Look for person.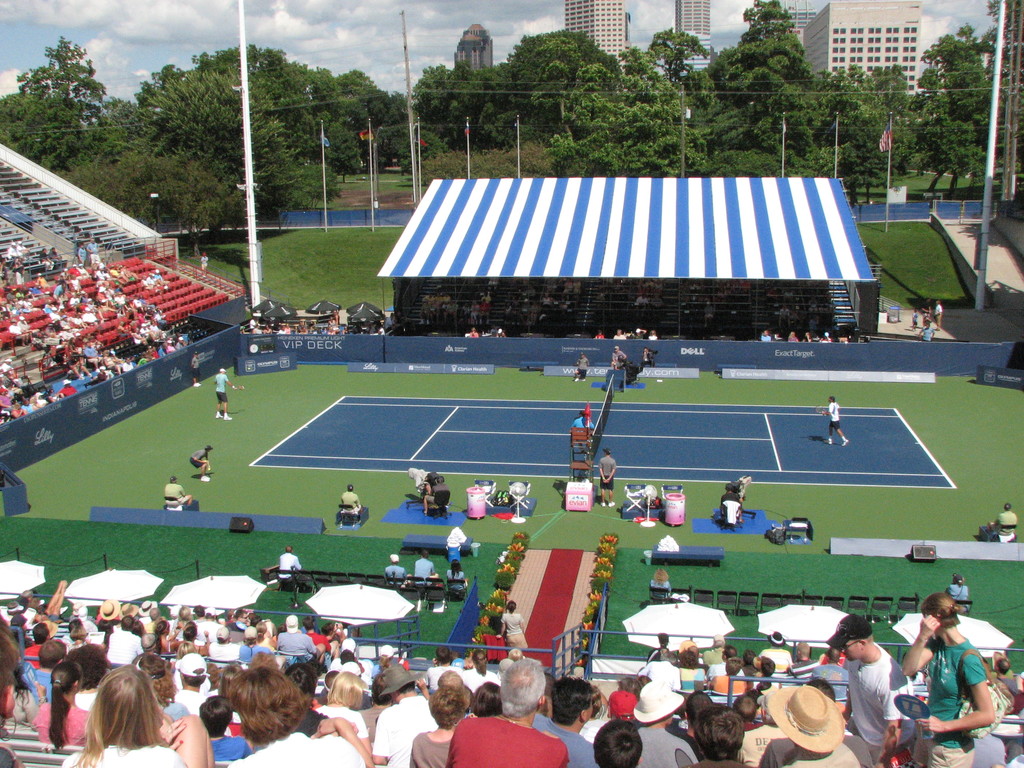
Found: x1=722 y1=482 x2=743 y2=525.
